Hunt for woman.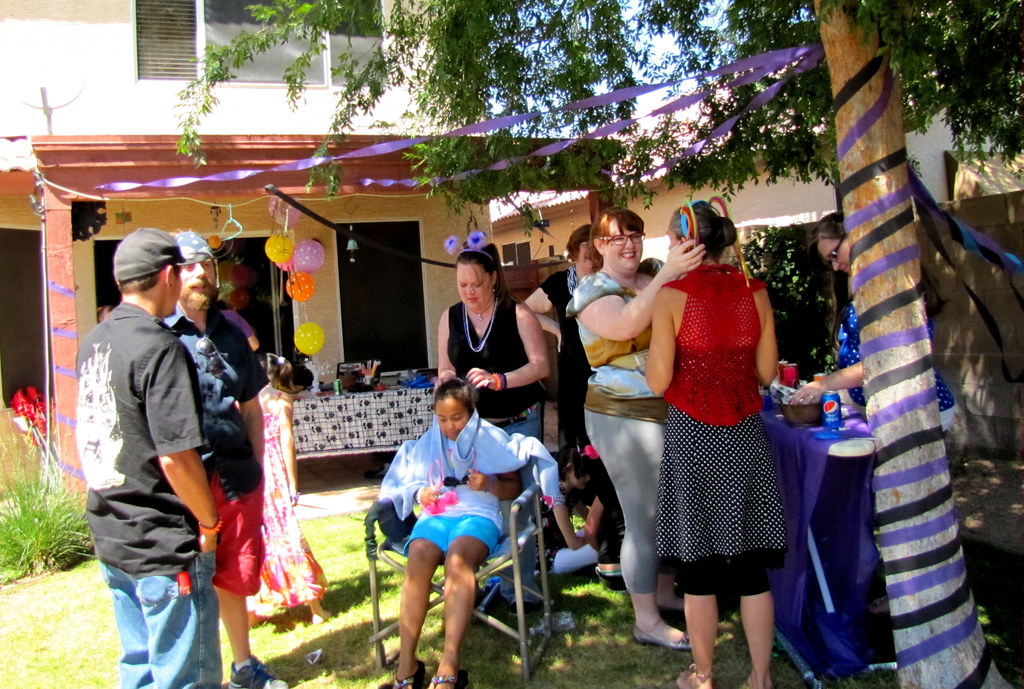
Hunted down at 787,210,957,444.
